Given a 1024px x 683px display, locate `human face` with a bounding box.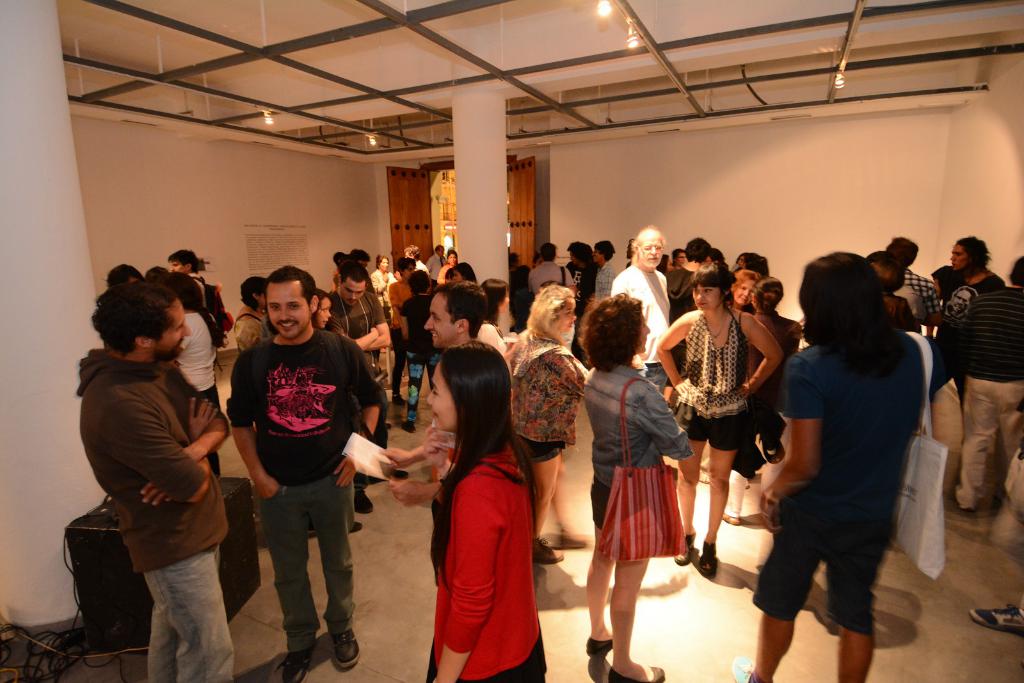
Located: detection(426, 300, 451, 347).
